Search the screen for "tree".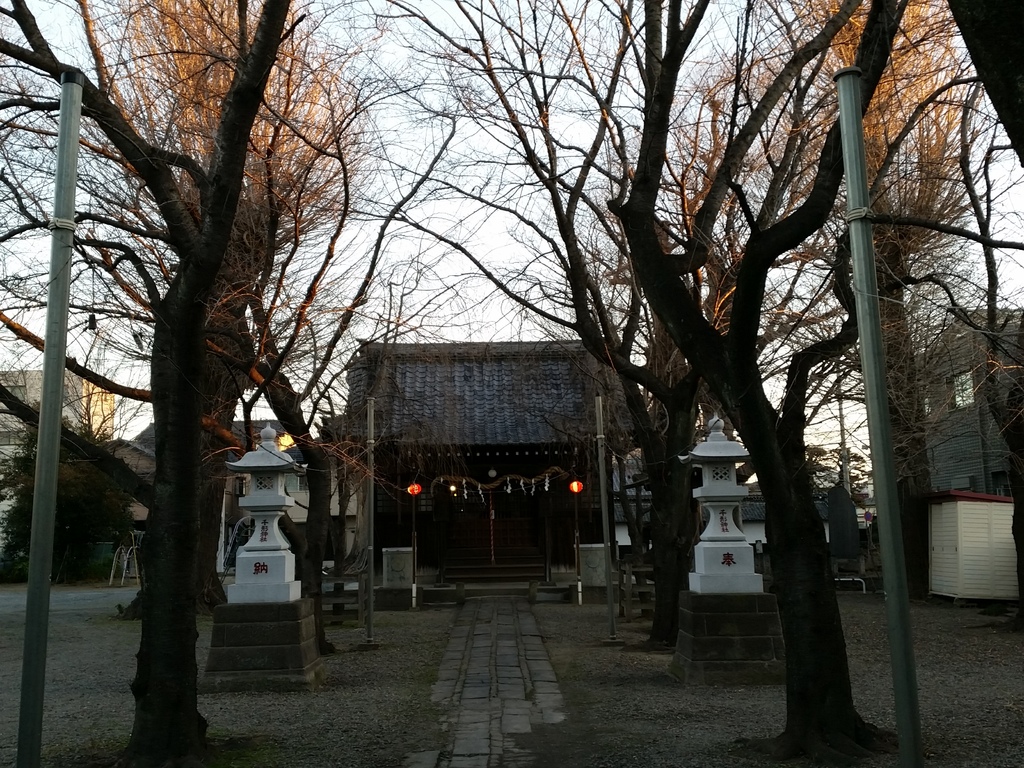
Found at bbox=(0, 0, 417, 759).
